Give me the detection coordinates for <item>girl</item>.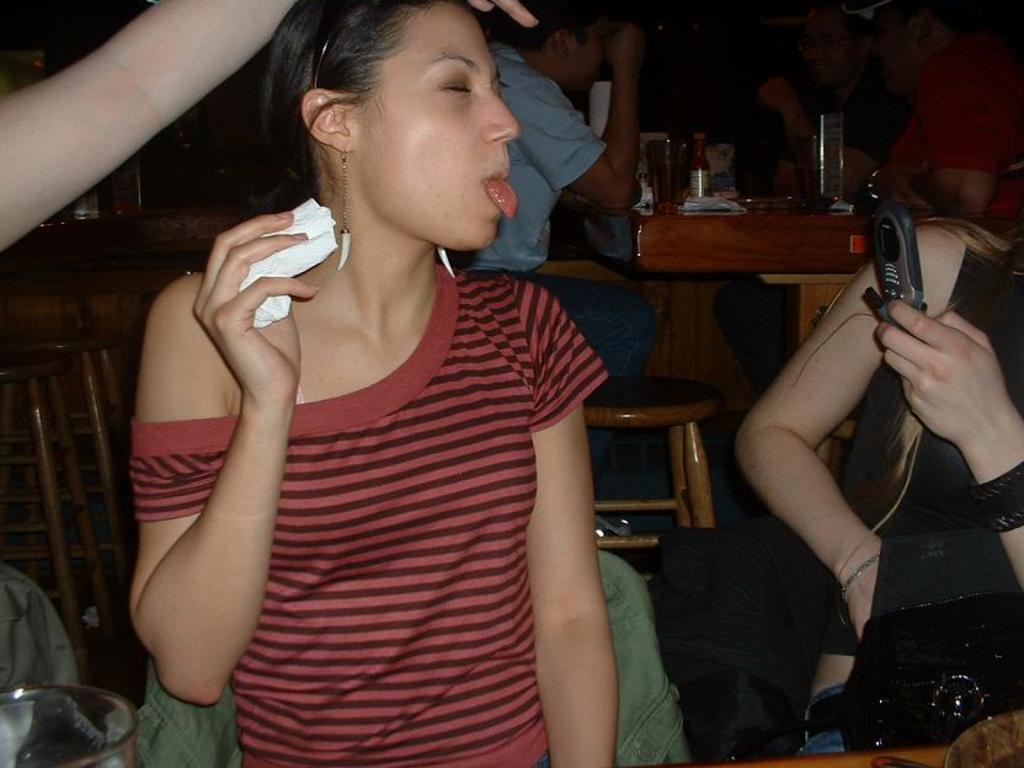
Rect(737, 218, 1023, 762).
